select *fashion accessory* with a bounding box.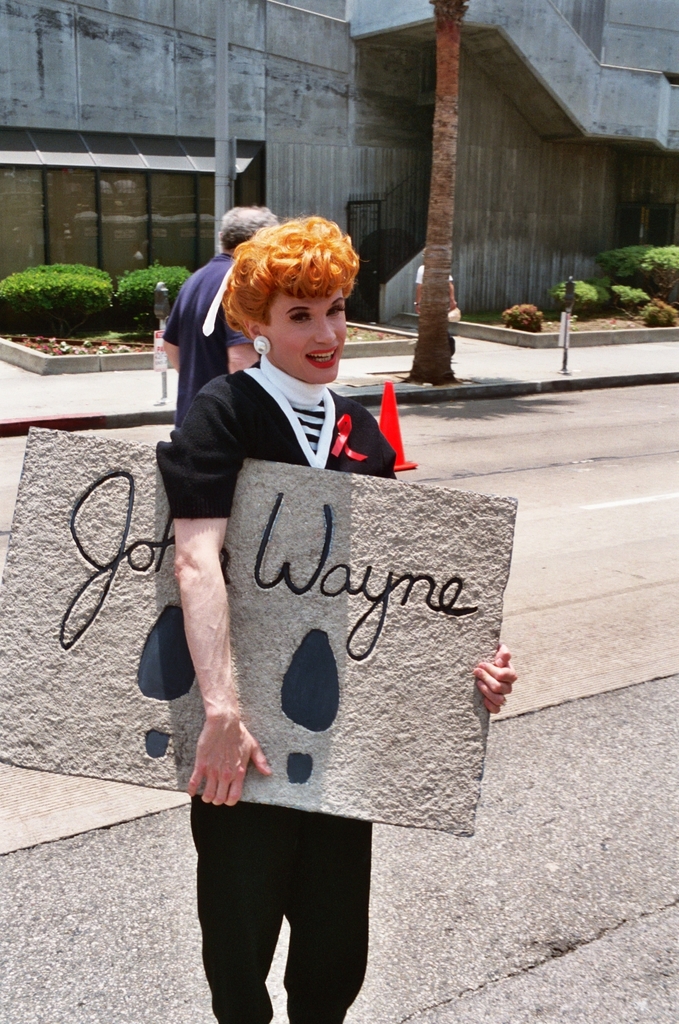
[x1=251, y1=332, x2=273, y2=360].
